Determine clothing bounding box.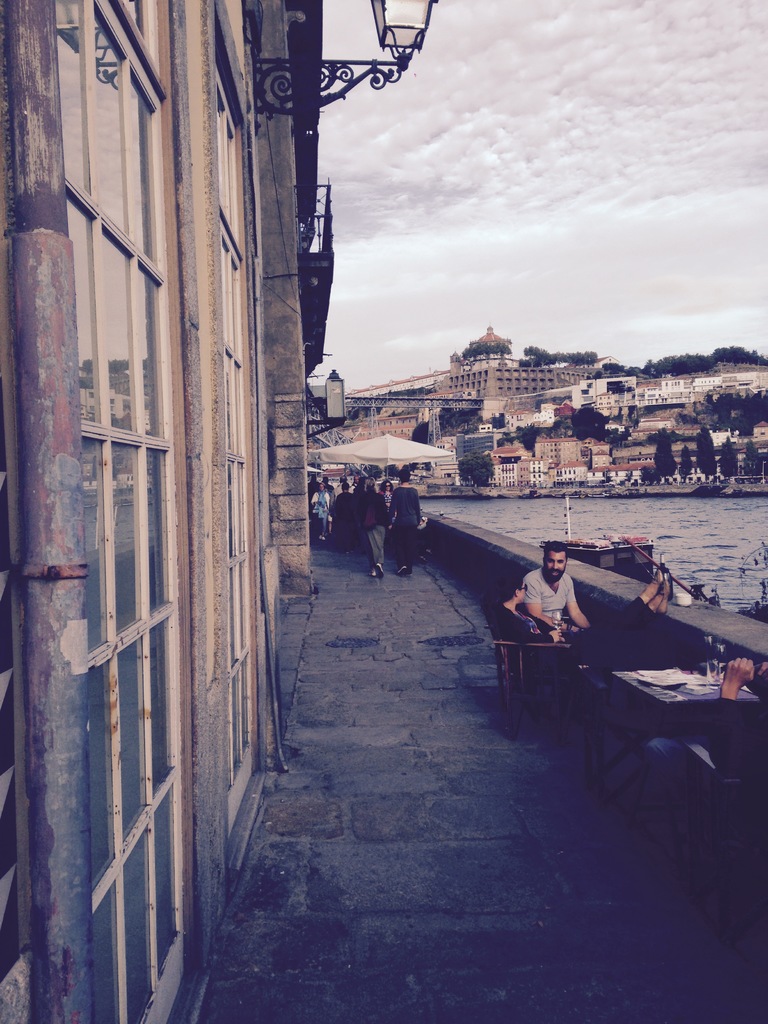
Determined: select_region(335, 492, 358, 548).
